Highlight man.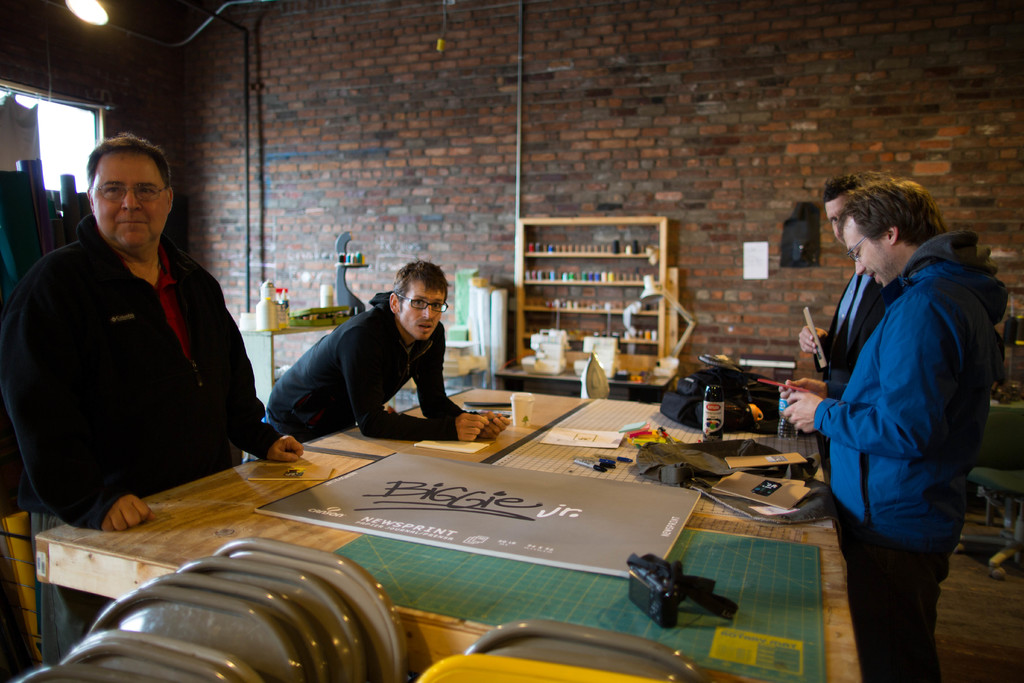
Highlighted region: rect(10, 124, 325, 541).
